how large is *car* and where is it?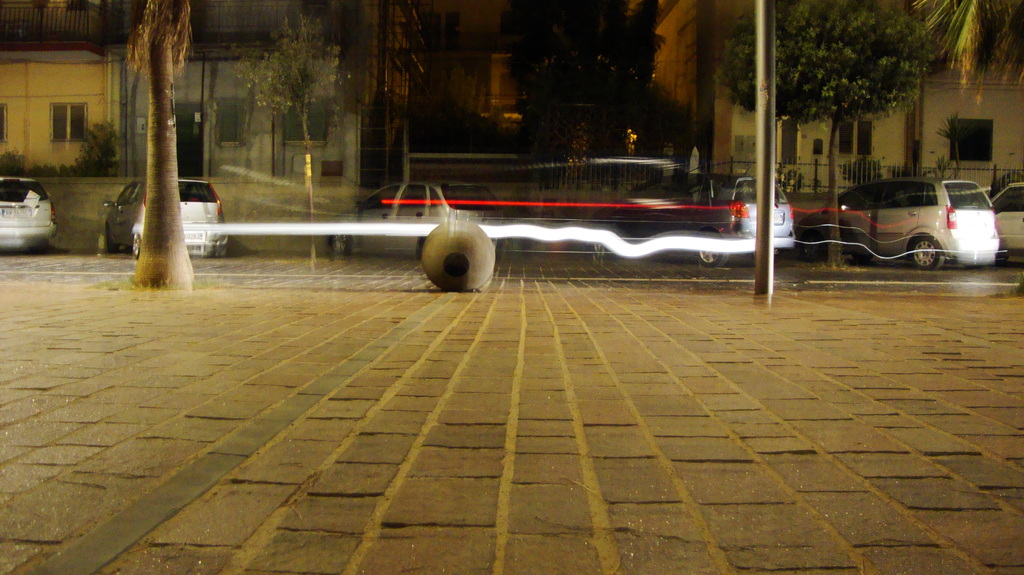
Bounding box: detection(0, 177, 65, 258).
